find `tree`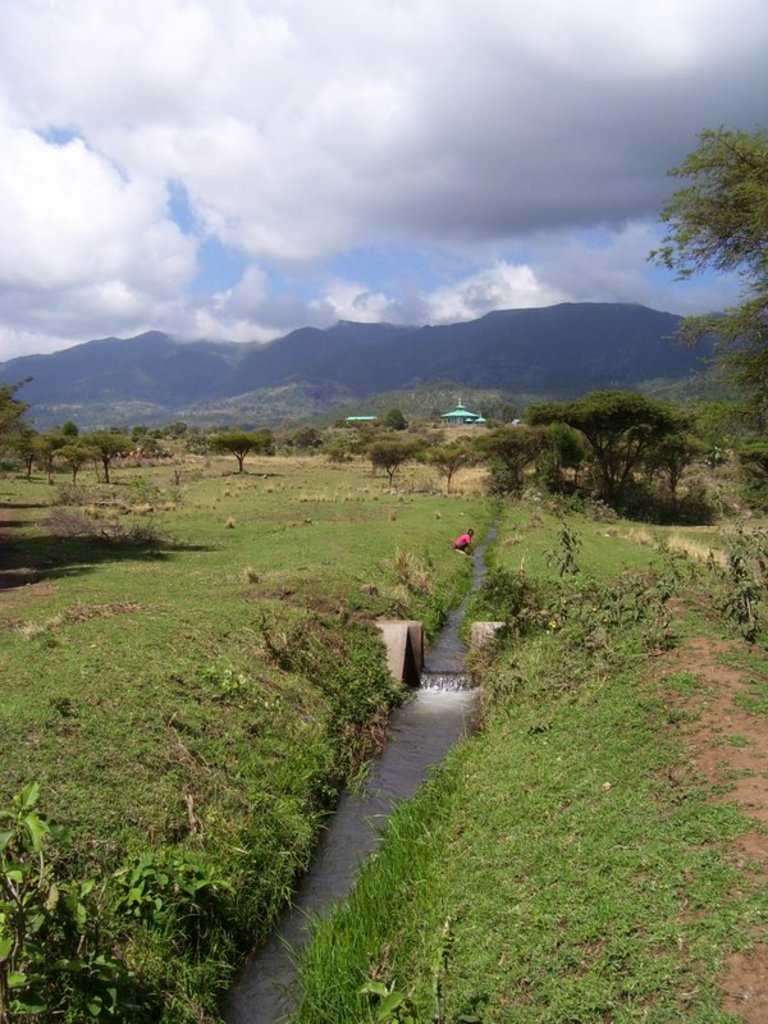
bbox=[0, 376, 37, 479]
